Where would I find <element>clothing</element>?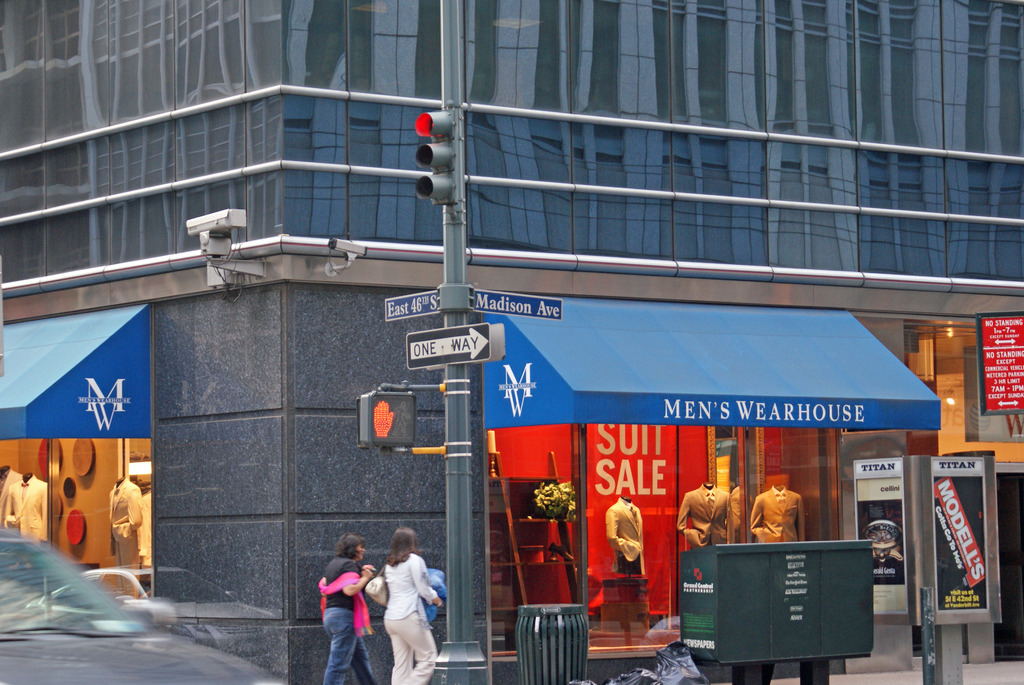
At detection(5, 475, 21, 535).
